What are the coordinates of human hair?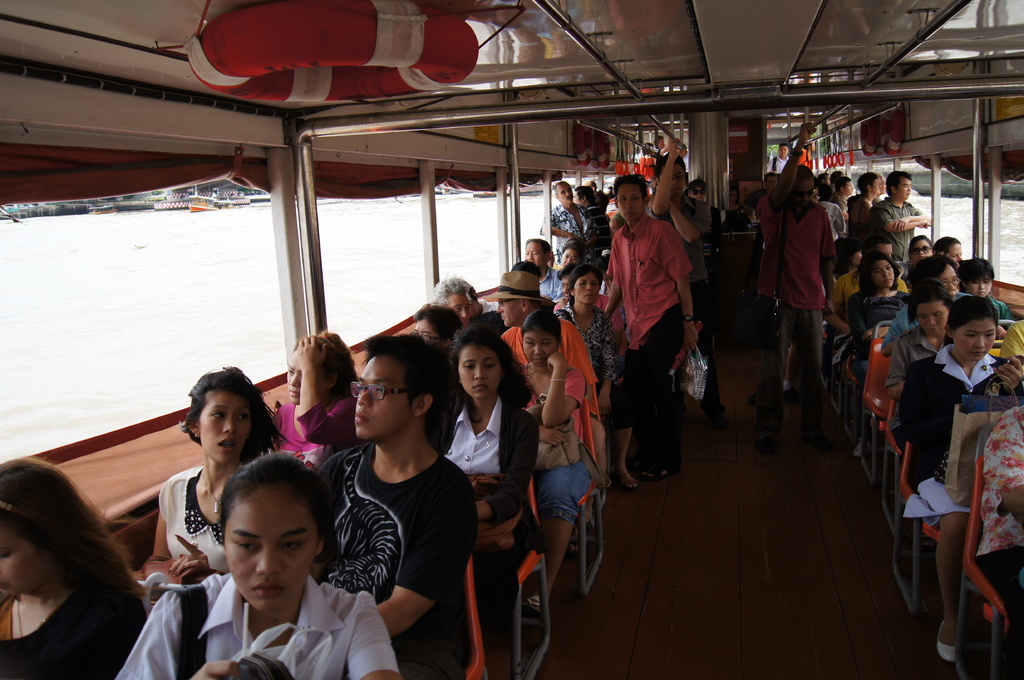
select_region(885, 171, 913, 196).
